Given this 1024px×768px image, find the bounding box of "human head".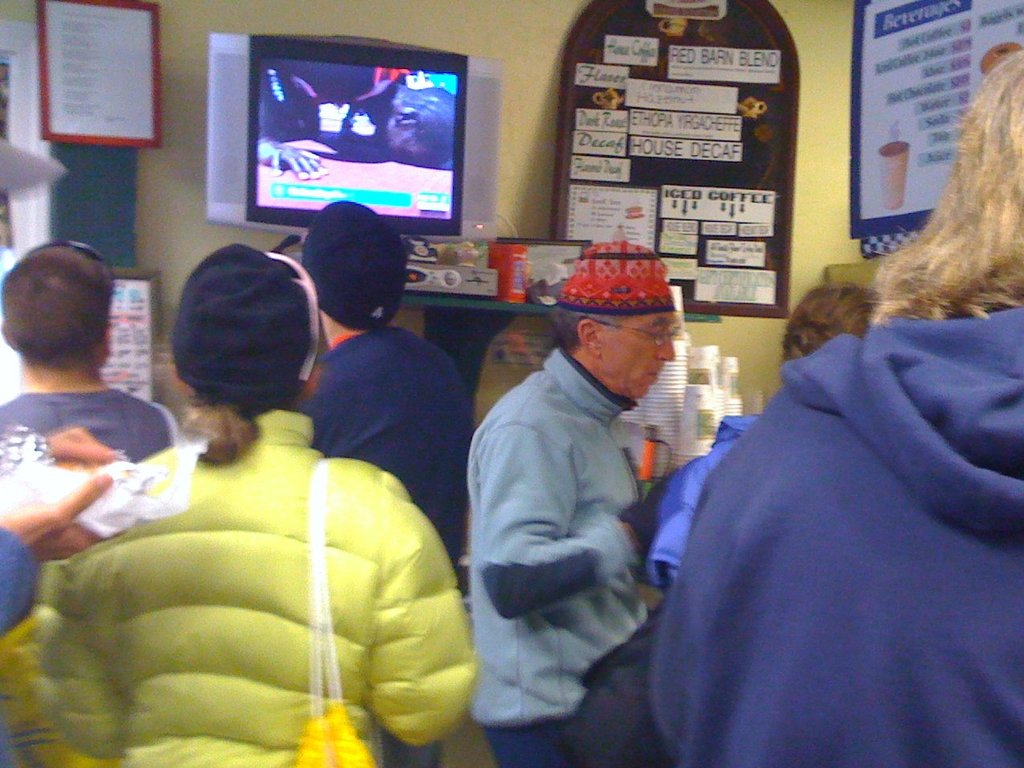
(left=301, top=198, right=406, bottom=331).
